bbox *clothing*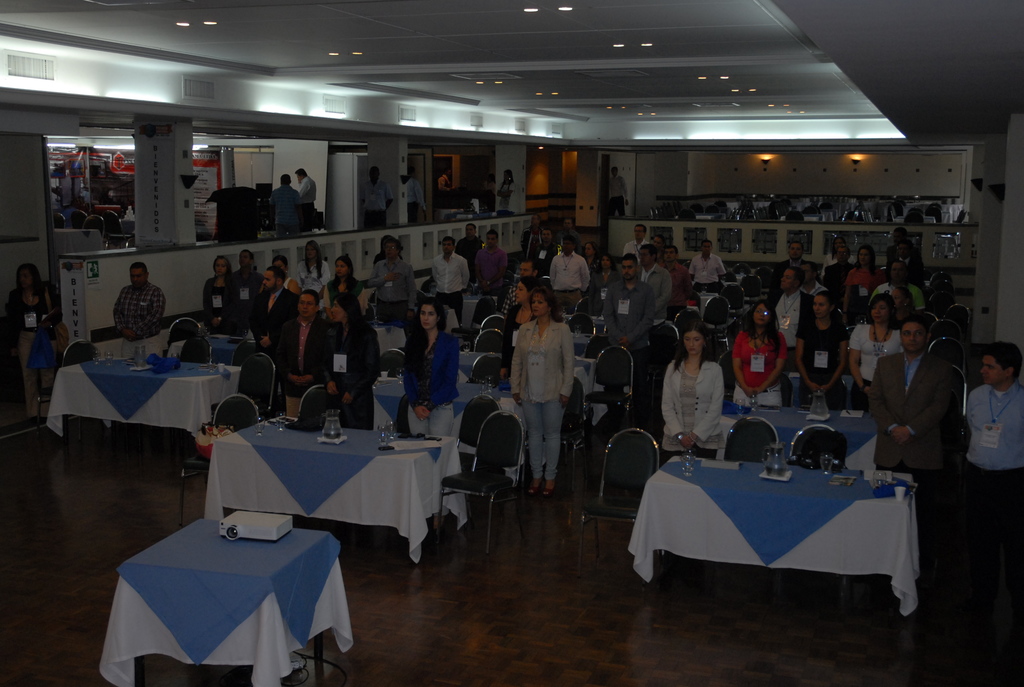
<bbox>290, 306, 340, 374</bbox>
